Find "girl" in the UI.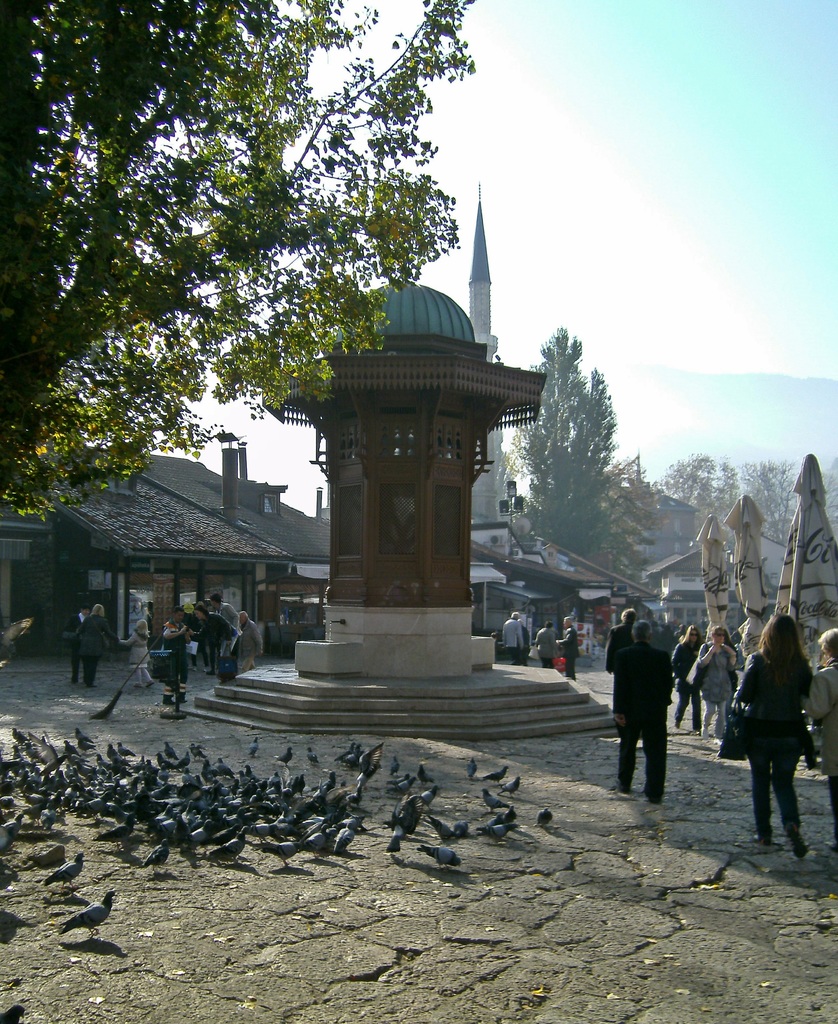
UI element at BBox(693, 621, 739, 749).
